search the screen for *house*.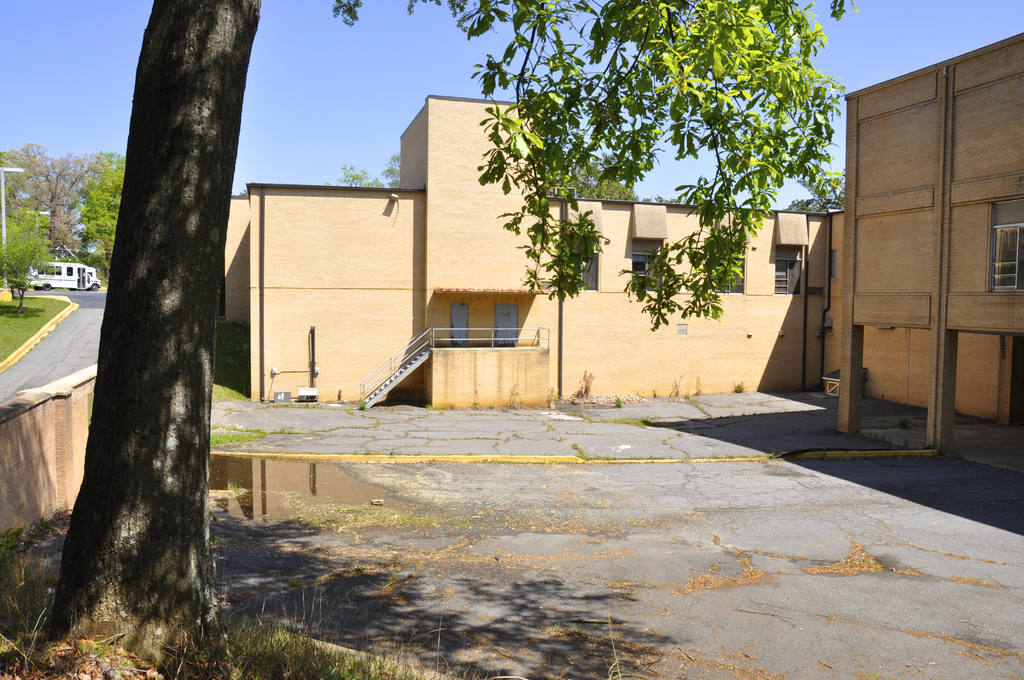
Found at <box>216,93,1016,414</box>.
